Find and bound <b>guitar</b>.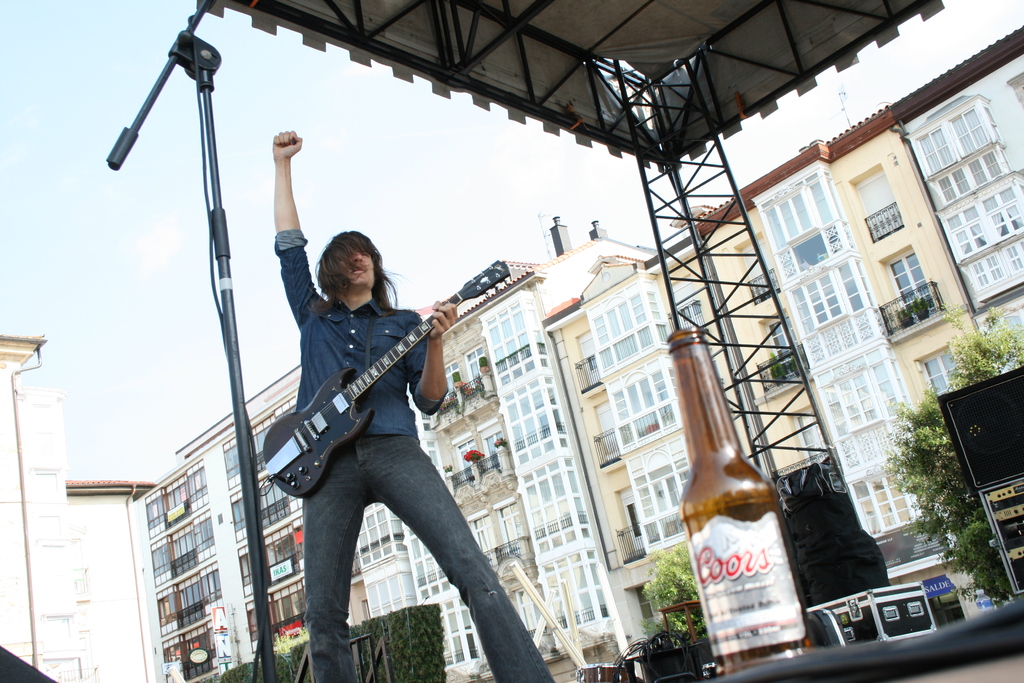
Bound: <box>271,237,510,491</box>.
